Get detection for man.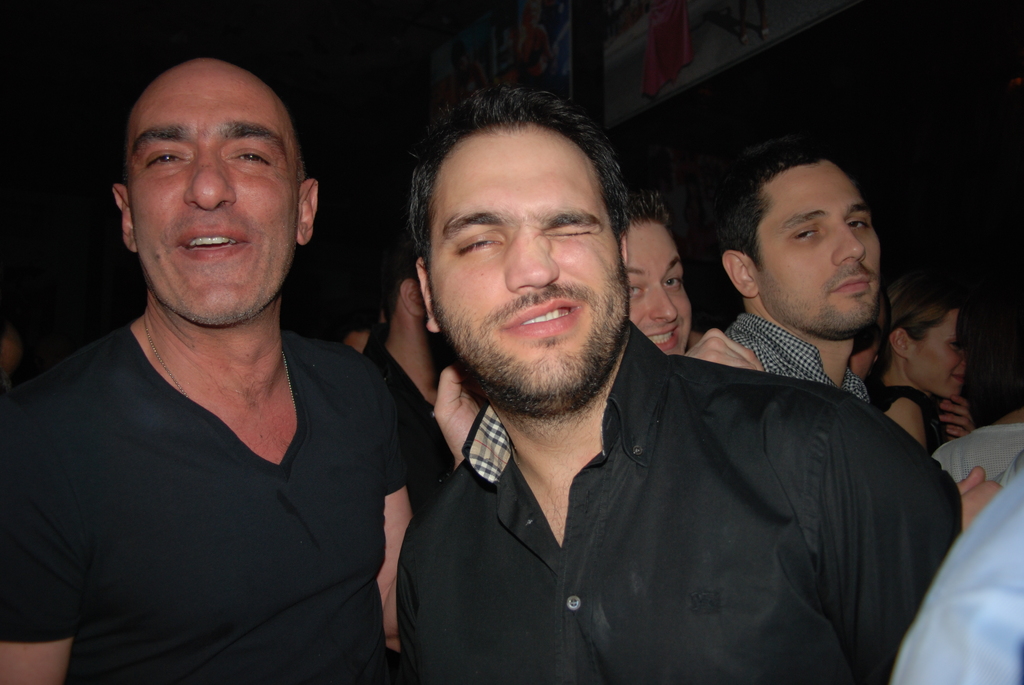
Detection: [left=715, top=136, right=884, bottom=400].
